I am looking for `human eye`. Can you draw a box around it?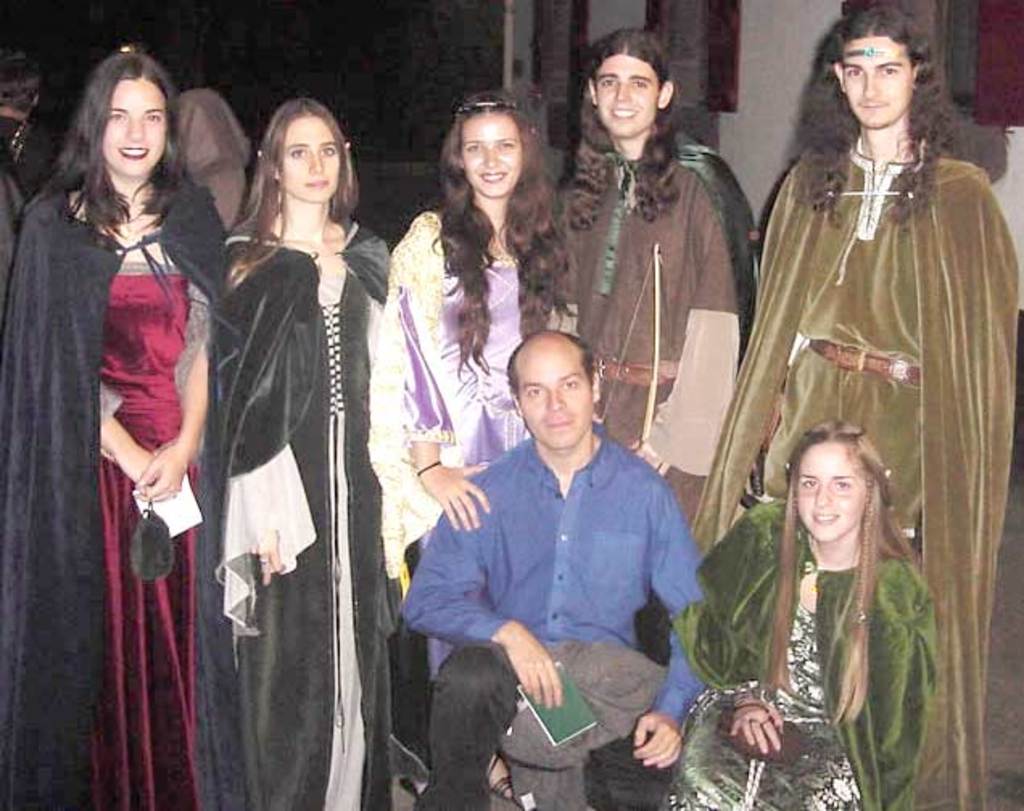
Sure, the bounding box is 287, 142, 311, 158.
